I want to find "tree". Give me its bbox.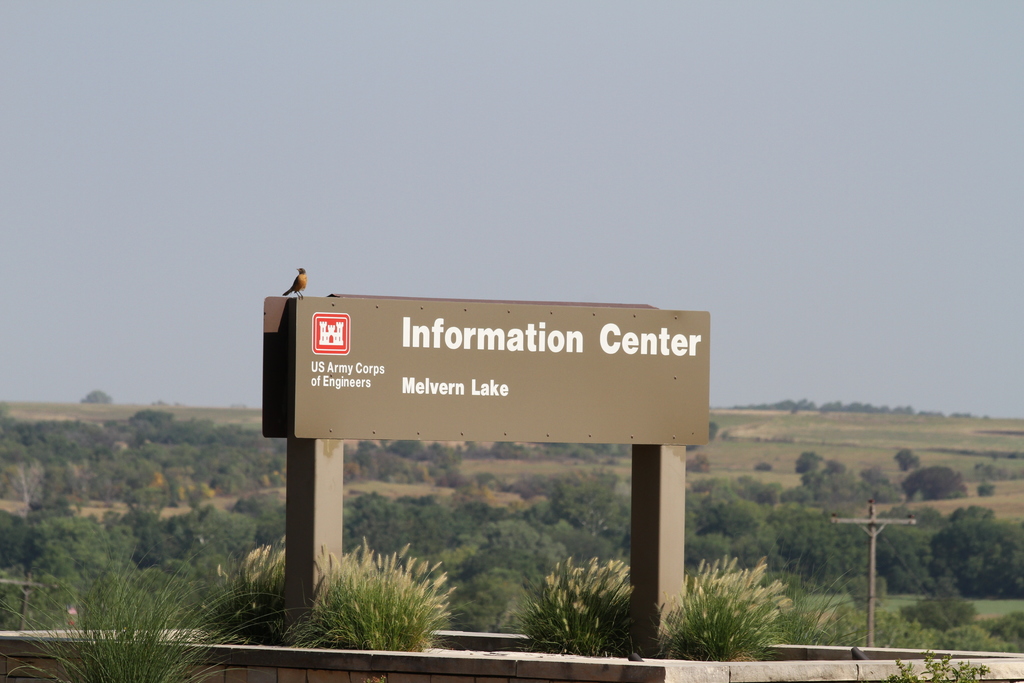
203/420/266/439.
